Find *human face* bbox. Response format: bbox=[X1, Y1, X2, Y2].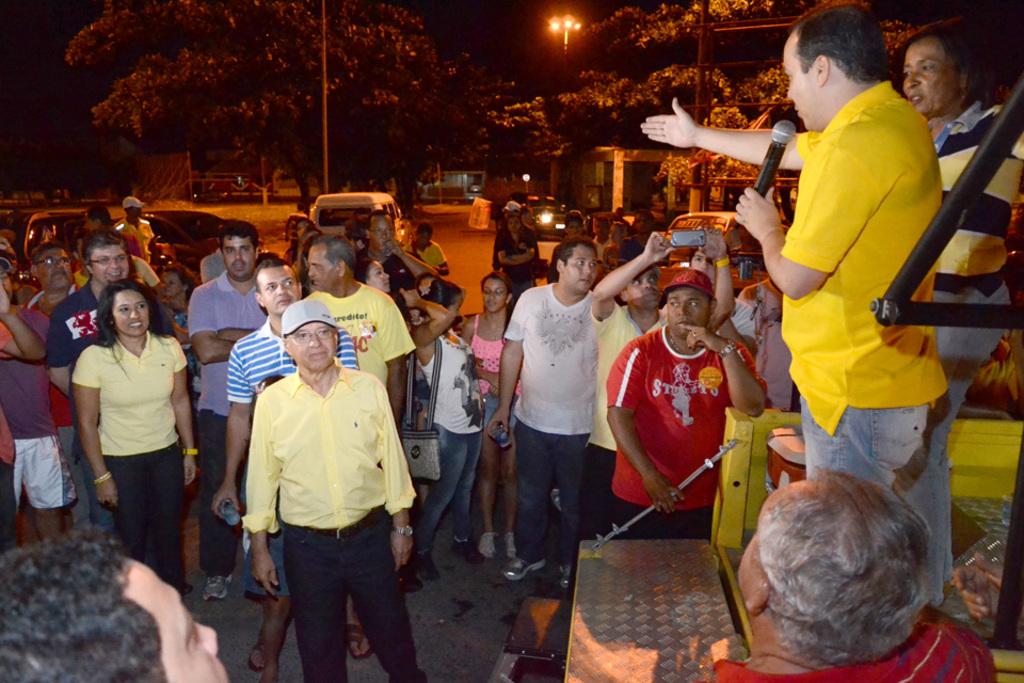
bbox=[565, 247, 591, 289].
